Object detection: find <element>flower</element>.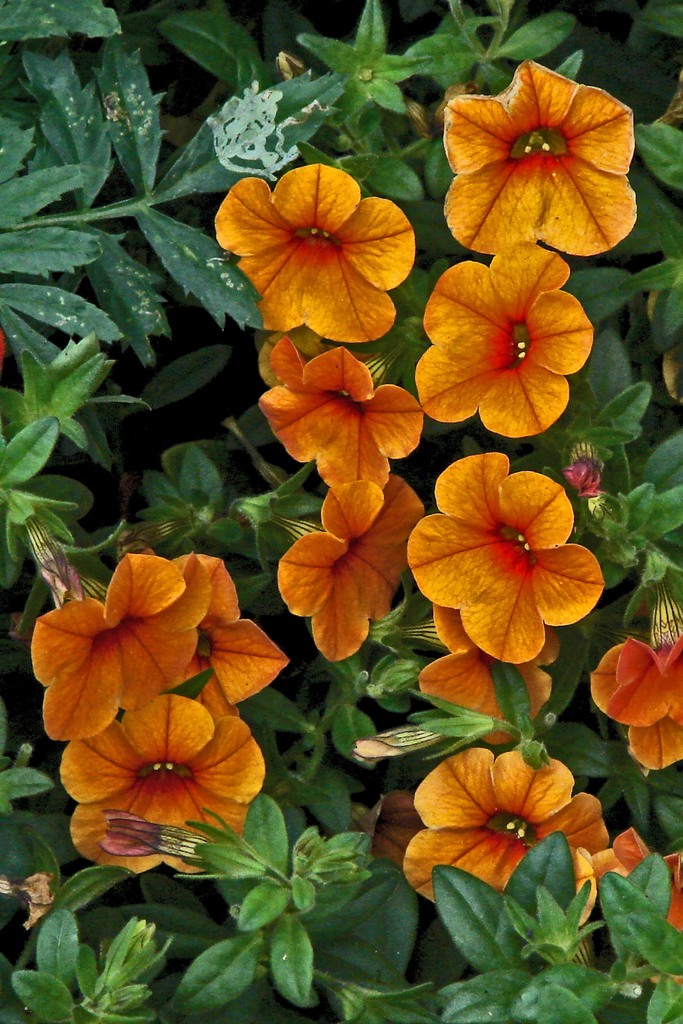
<box>62,692,281,879</box>.
